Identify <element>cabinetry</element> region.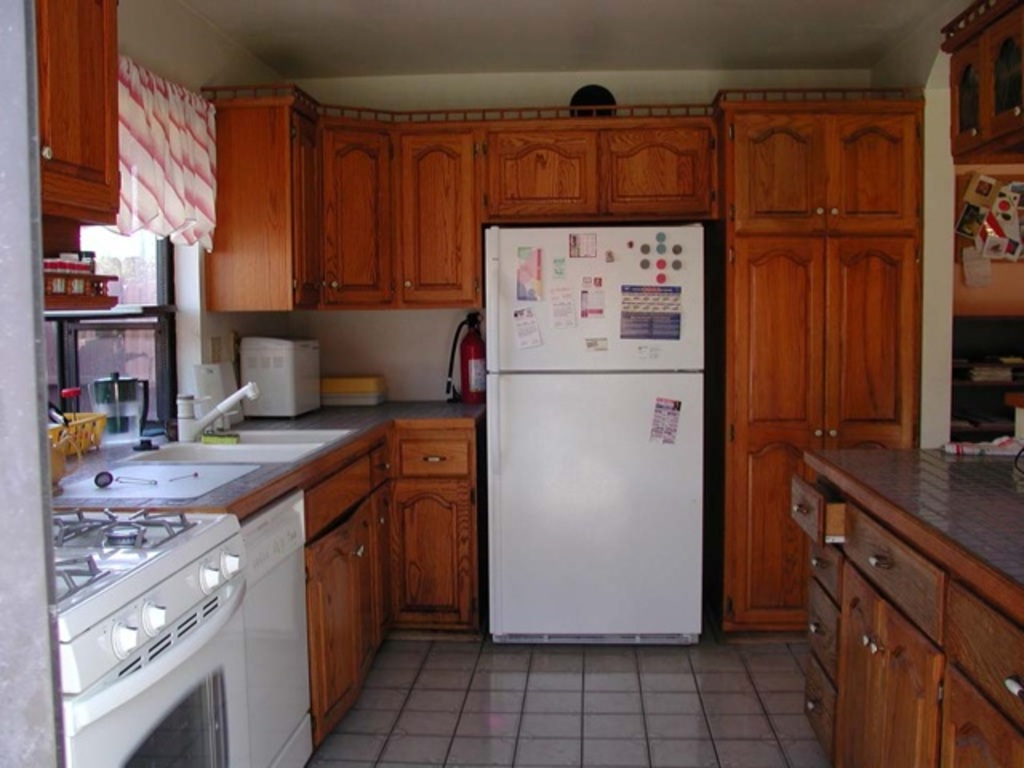
Region: x1=398 y1=440 x2=469 y2=477.
